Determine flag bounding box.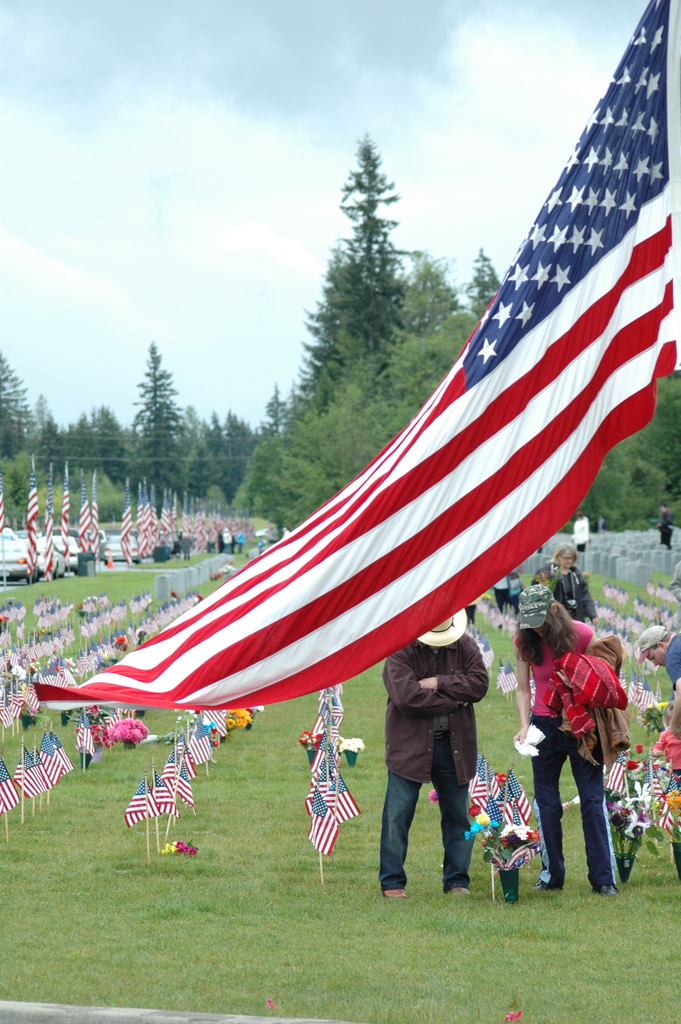
Determined: region(31, 0, 680, 707).
